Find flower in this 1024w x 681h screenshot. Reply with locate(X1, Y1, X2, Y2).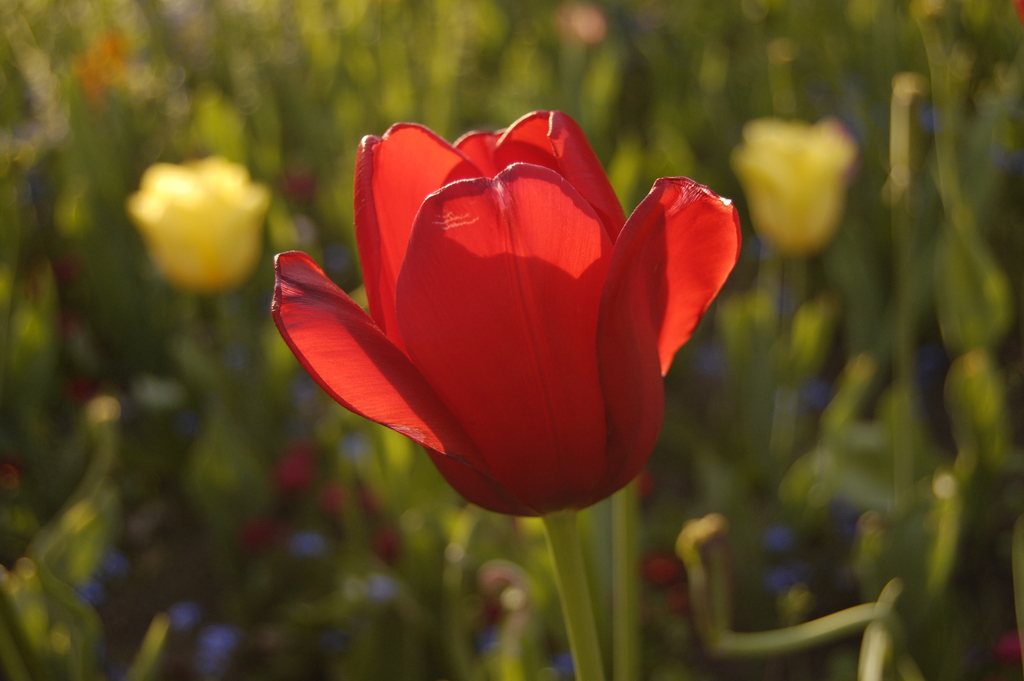
locate(70, 380, 107, 404).
